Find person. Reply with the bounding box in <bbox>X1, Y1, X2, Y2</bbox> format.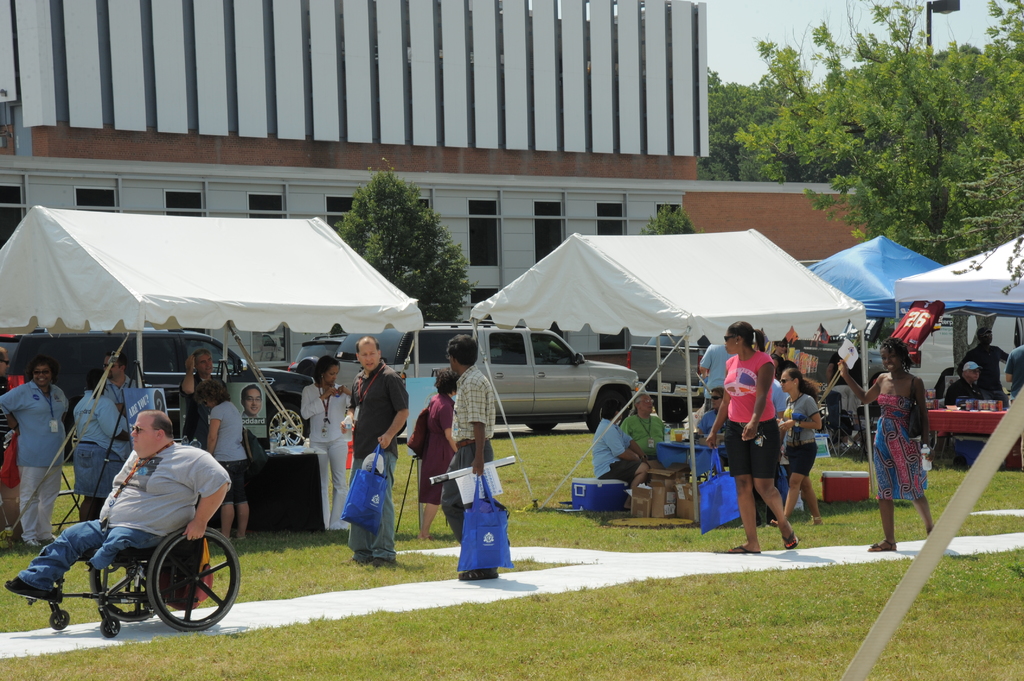
<bbox>238, 381, 266, 423</bbox>.
